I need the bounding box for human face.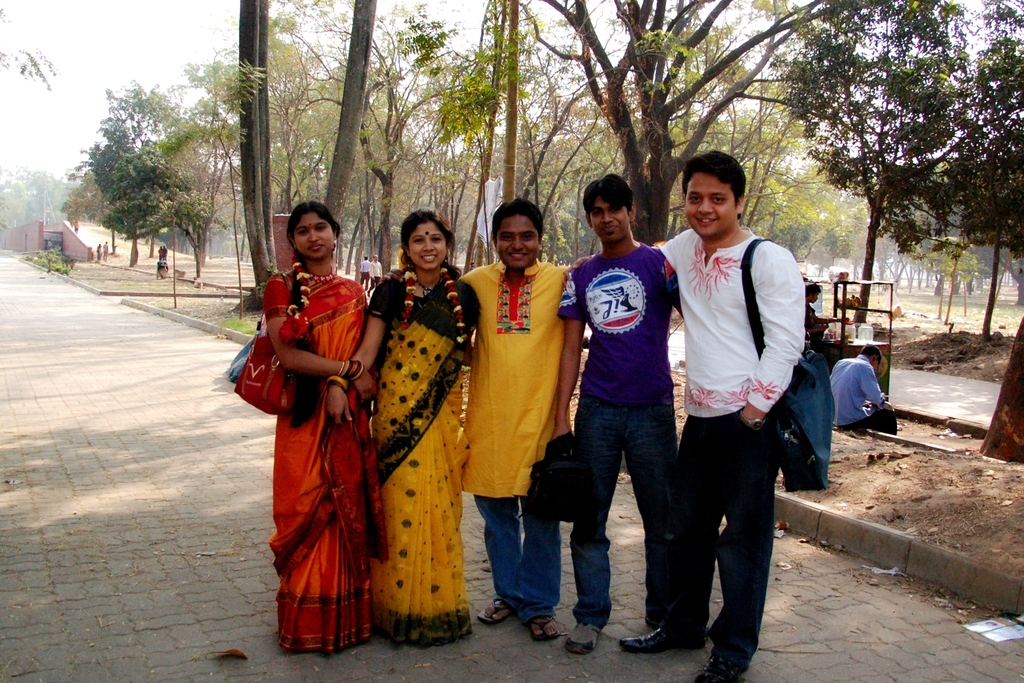
Here it is: 294, 209, 337, 269.
